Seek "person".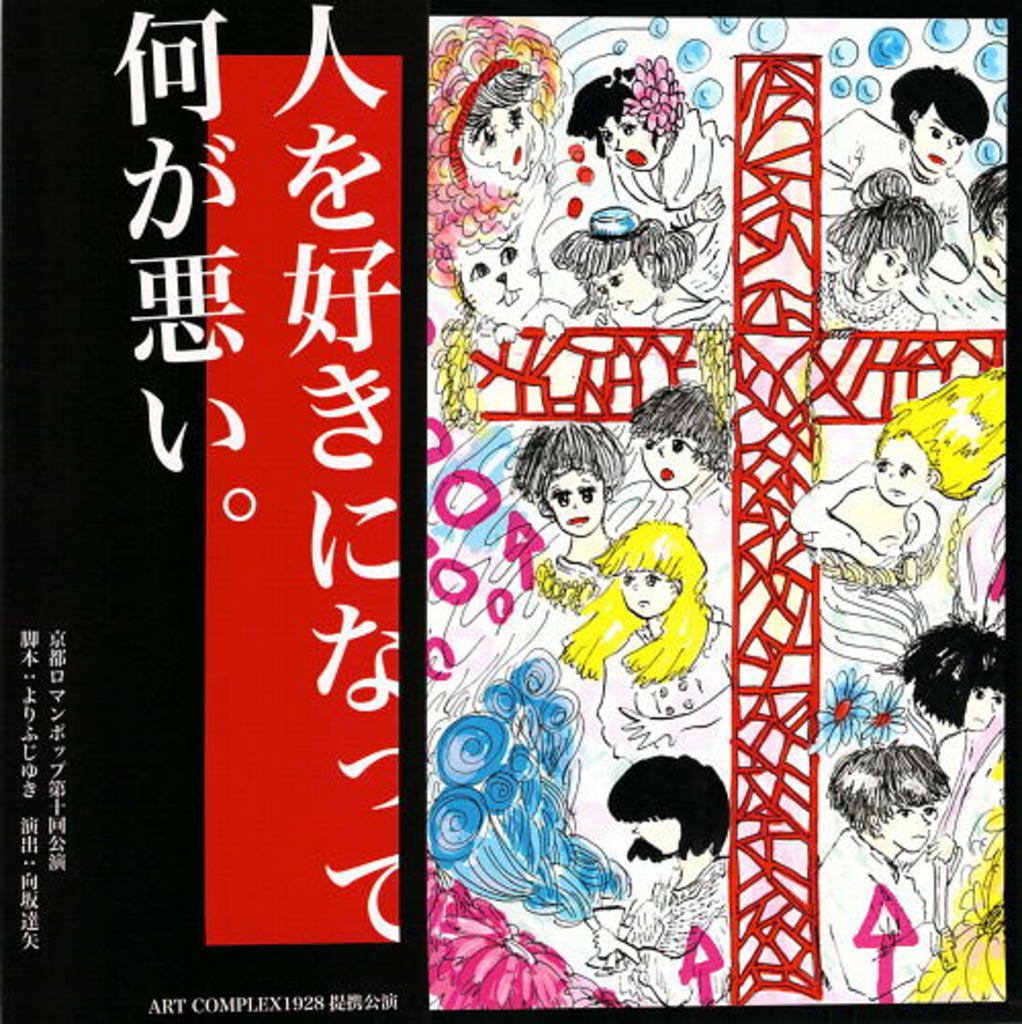
529:433:640:601.
